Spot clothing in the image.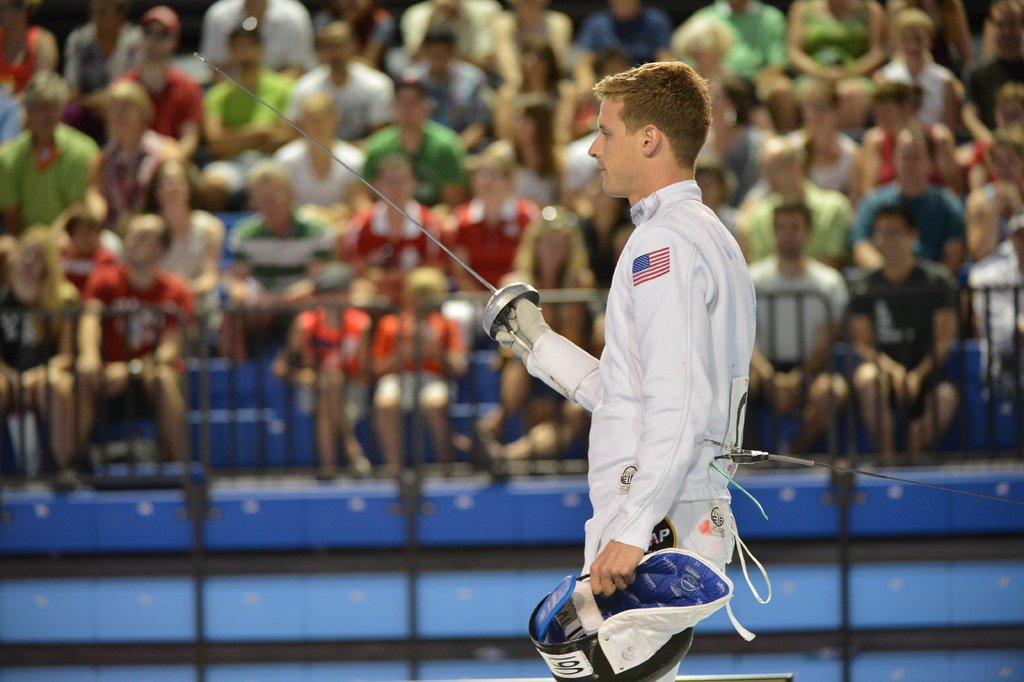
clothing found at <box>481,146,562,203</box>.
